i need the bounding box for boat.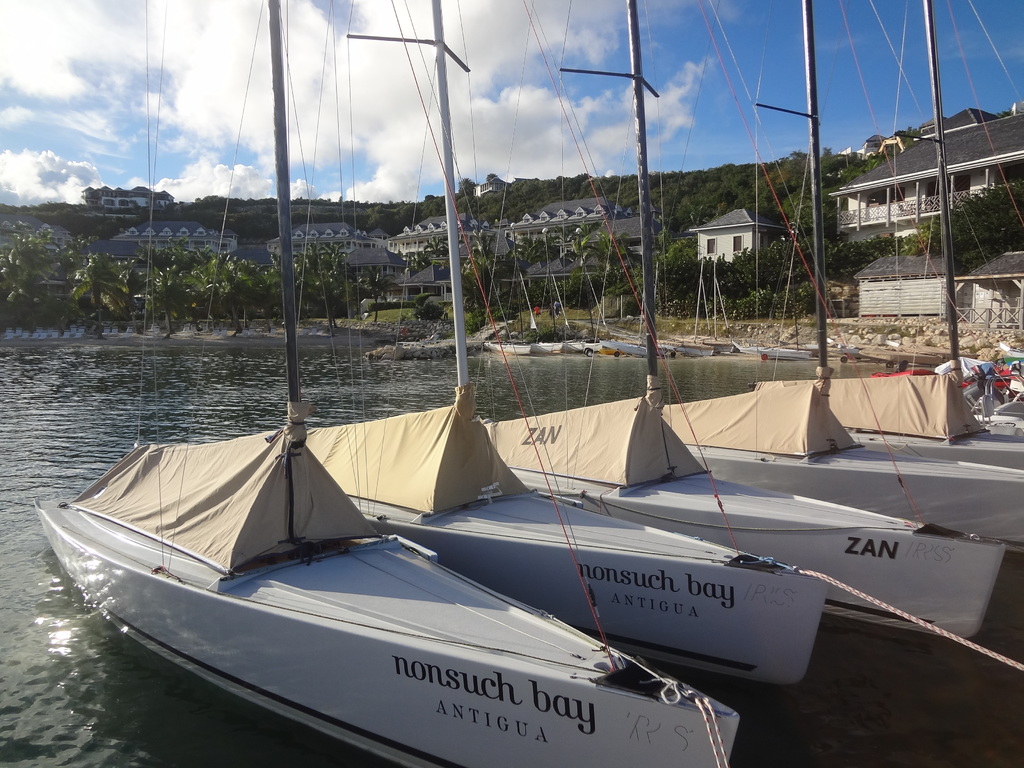
Here it is: BBox(676, 254, 713, 364).
